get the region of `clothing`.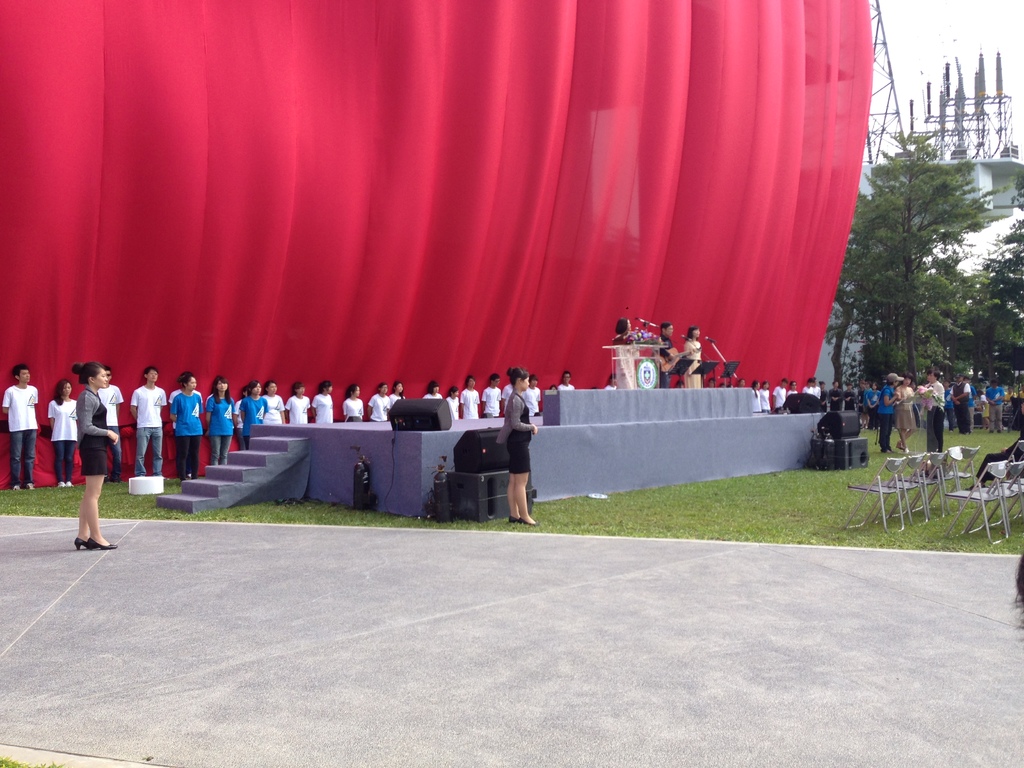
<bbox>525, 386, 542, 418</bbox>.
